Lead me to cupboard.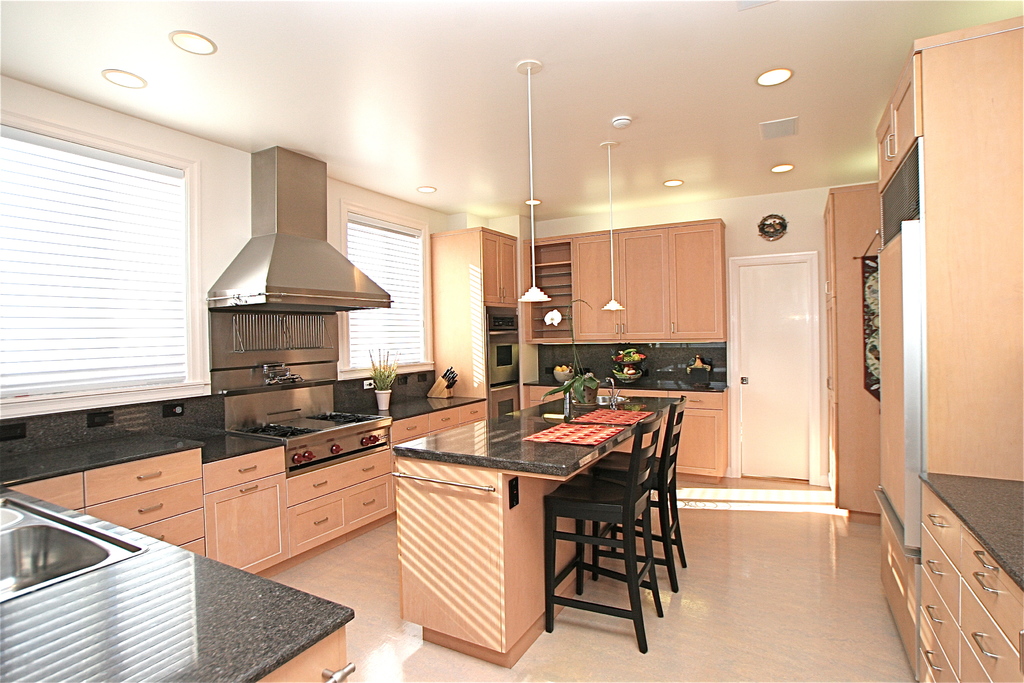
Lead to l=556, t=218, r=742, b=359.
